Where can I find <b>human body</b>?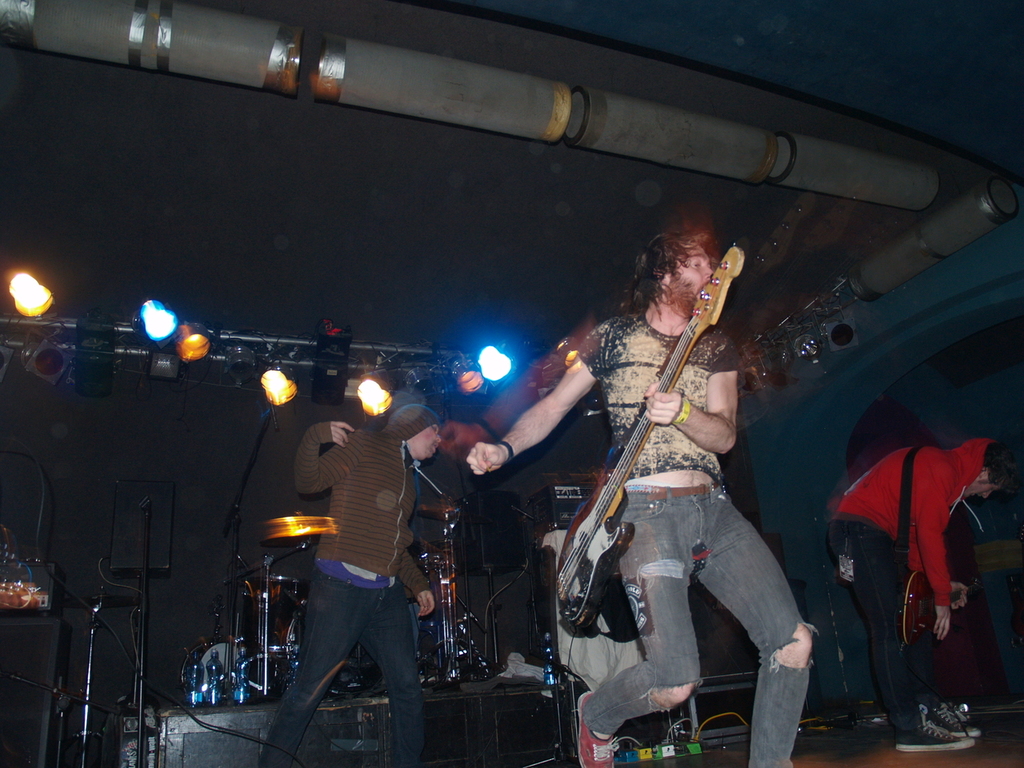
You can find it at x1=256 y1=422 x2=438 y2=767.
